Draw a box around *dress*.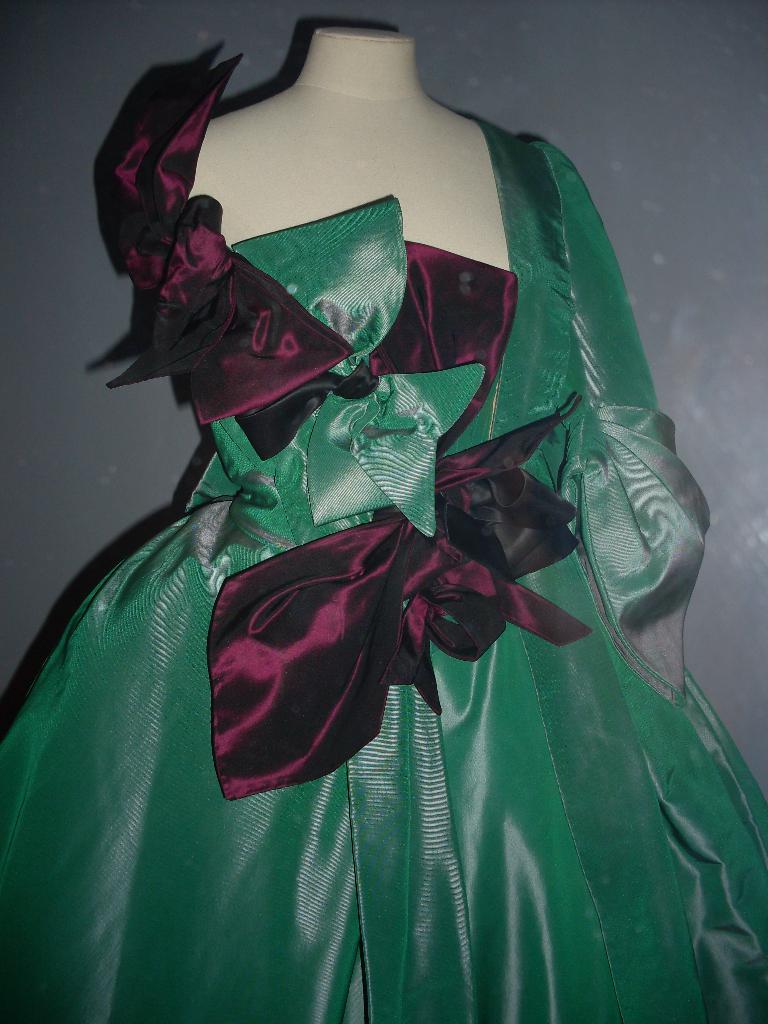
24:127:703:966.
